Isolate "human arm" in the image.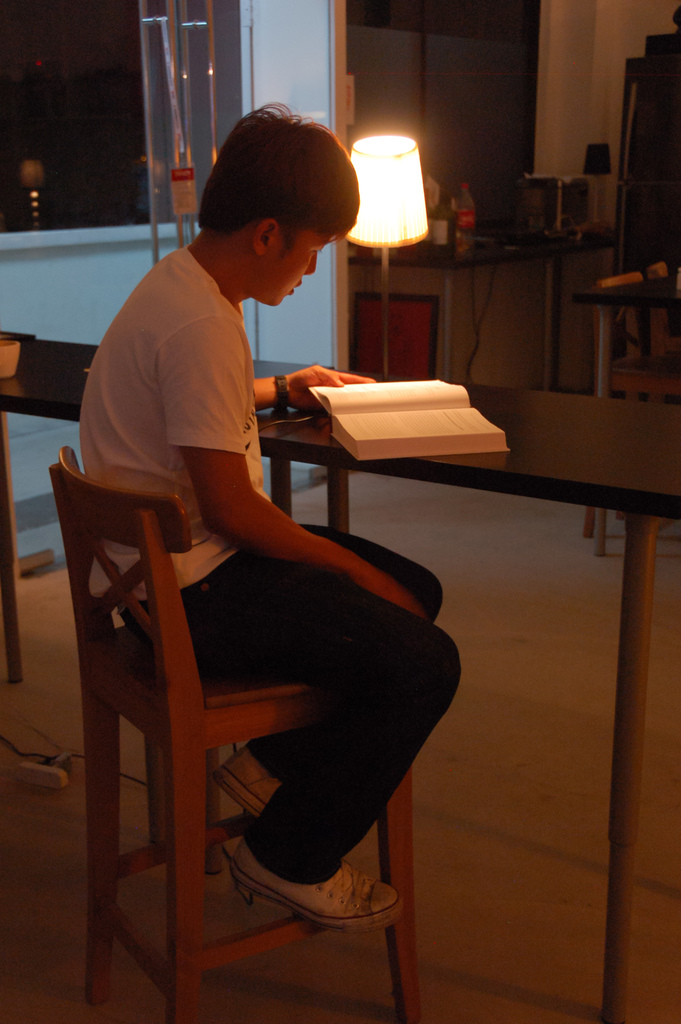
Isolated region: 169/337/434/624.
